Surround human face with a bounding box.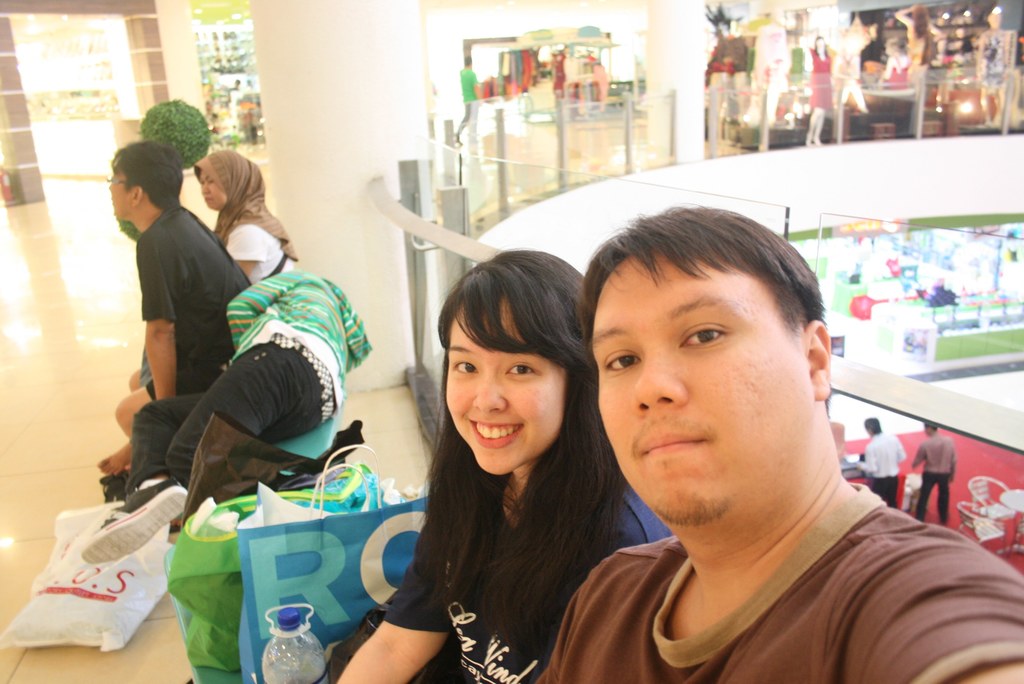
108,167,133,217.
